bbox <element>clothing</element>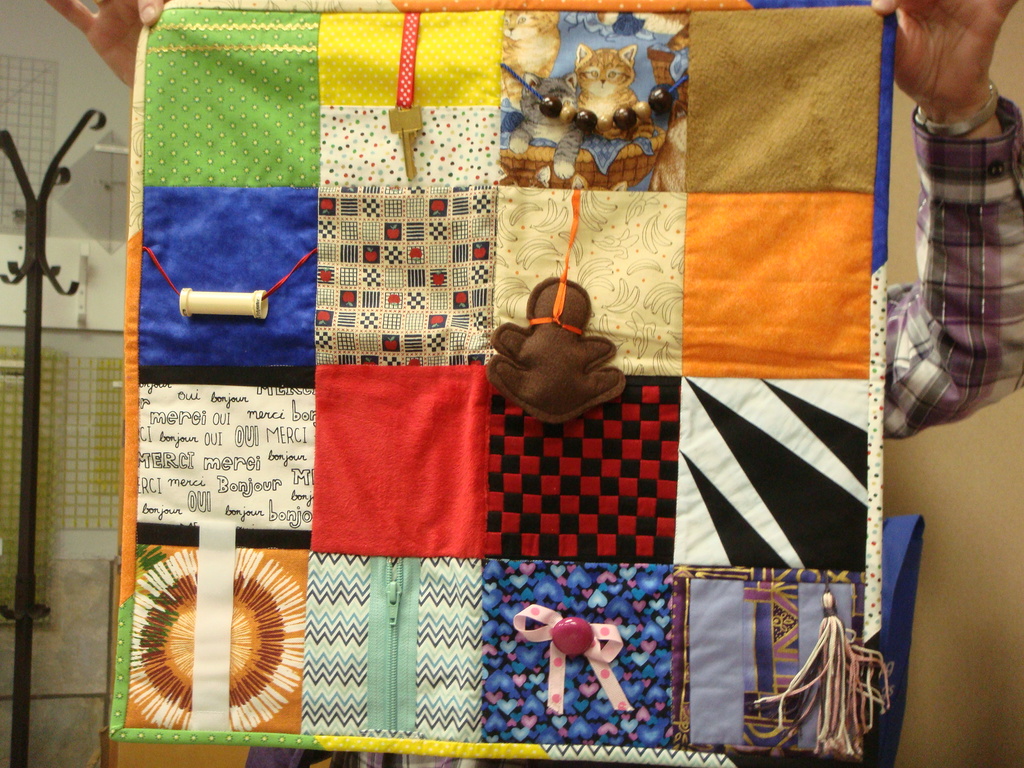
pyautogui.locateOnScreen(885, 100, 1023, 444)
